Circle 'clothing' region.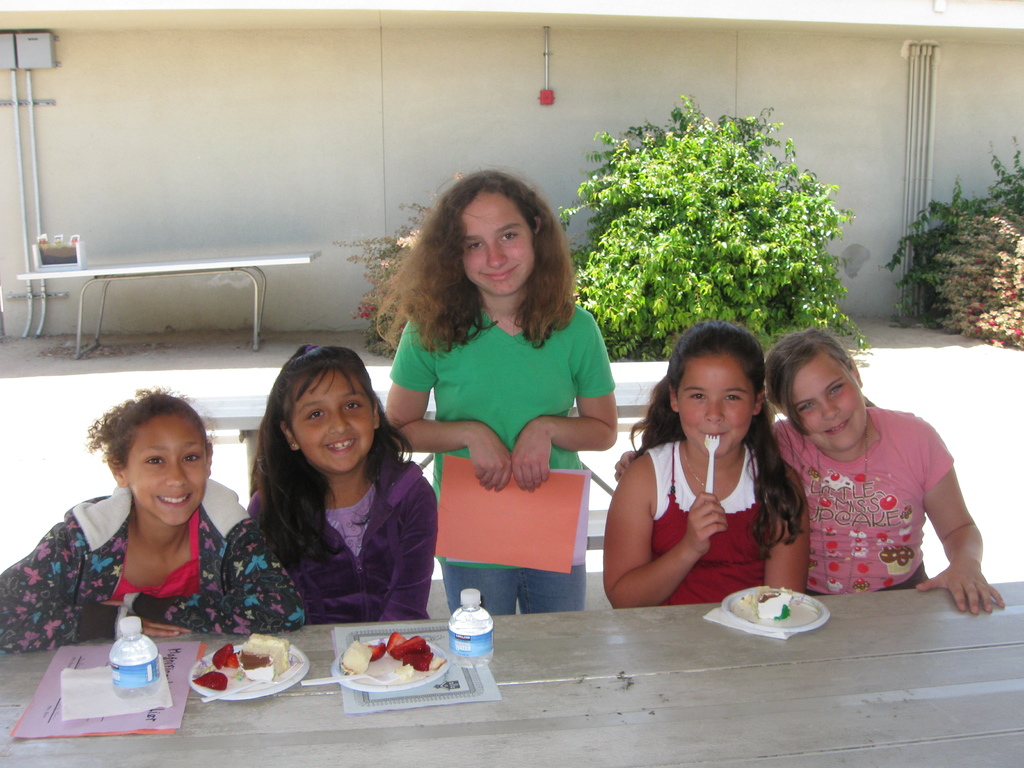
Region: (x1=765, y1=388, x2=984, y2=610).
